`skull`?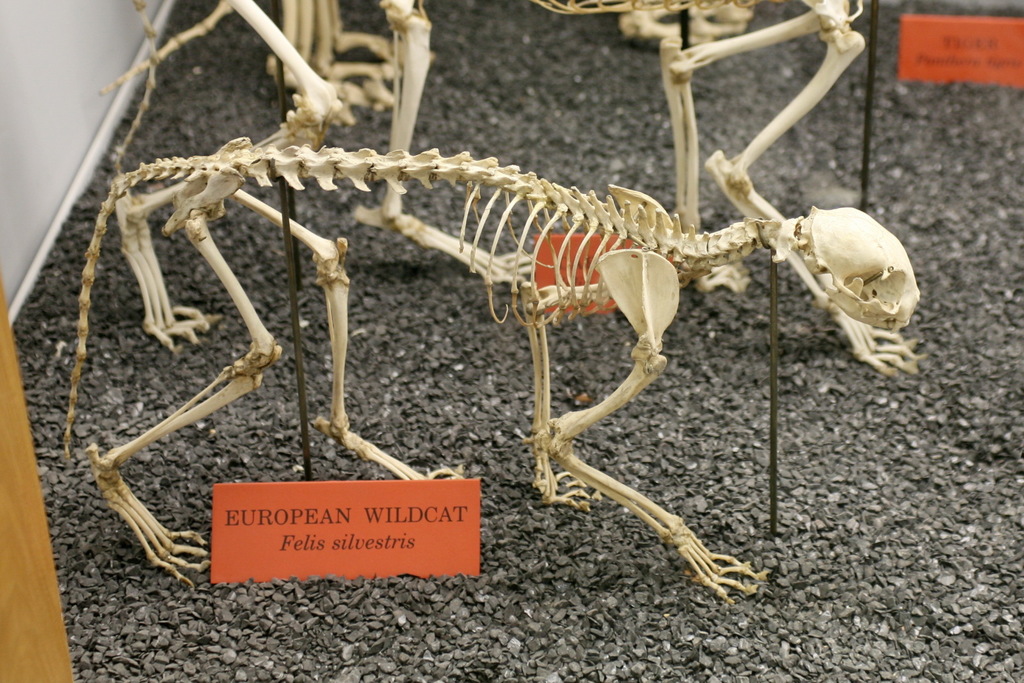
select_region(785, 199, 934, 392)
